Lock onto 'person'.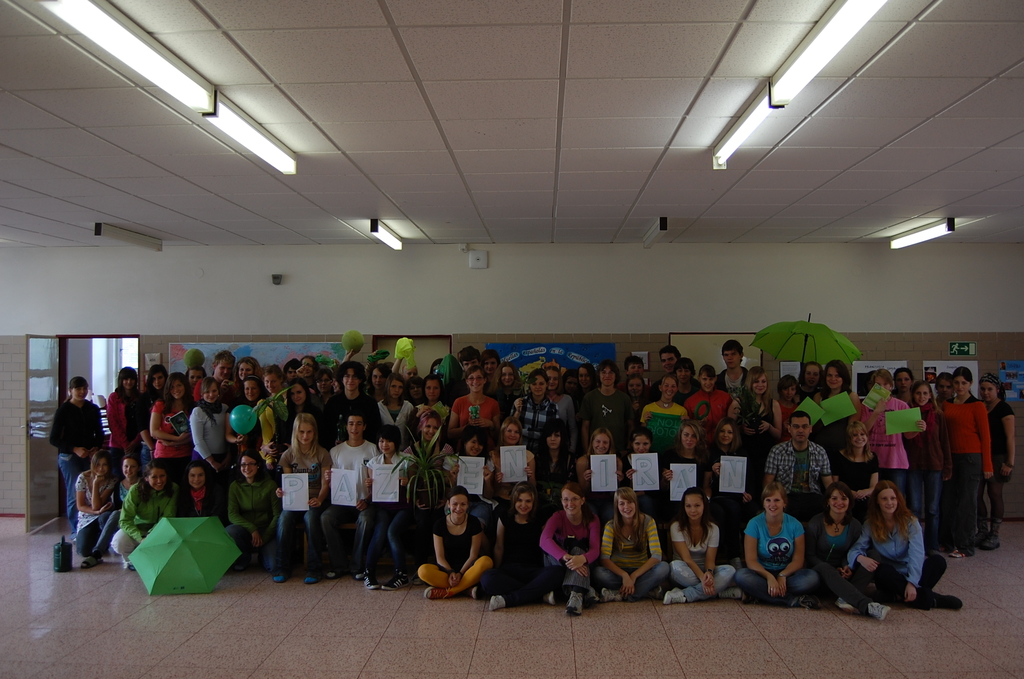
Locked: 109 457 179 571.
